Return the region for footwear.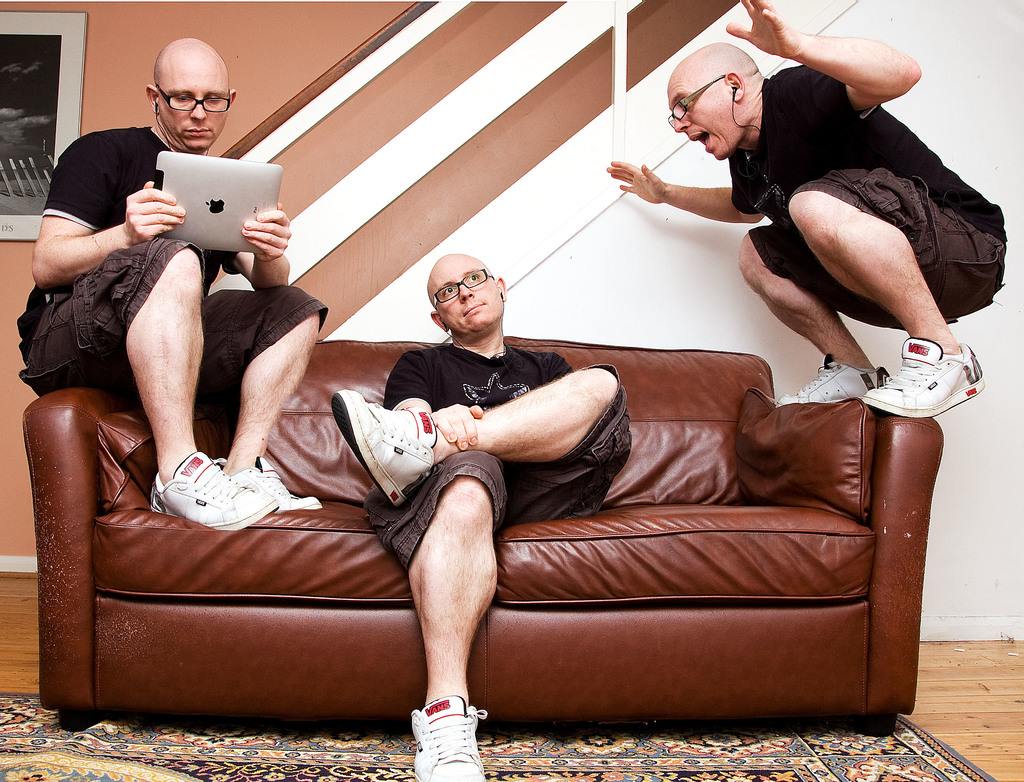
x1=776, y1=356, x2=890, y2=407.
